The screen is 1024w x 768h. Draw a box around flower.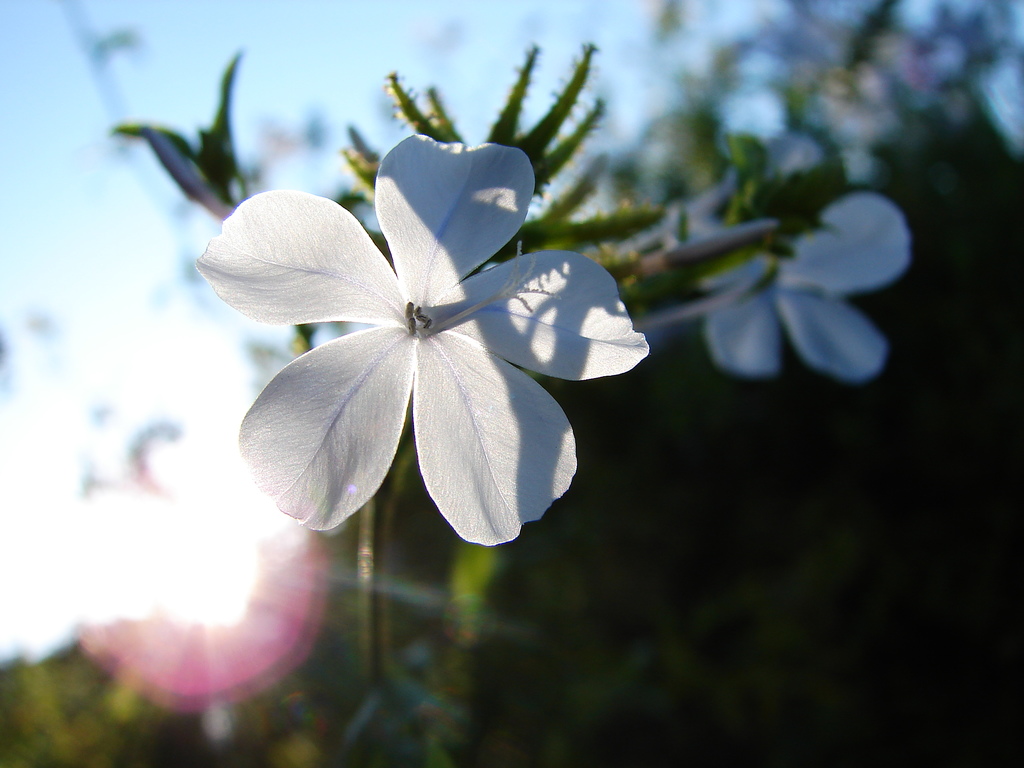
x1=701 y1=196 x2=921 y2=415.
